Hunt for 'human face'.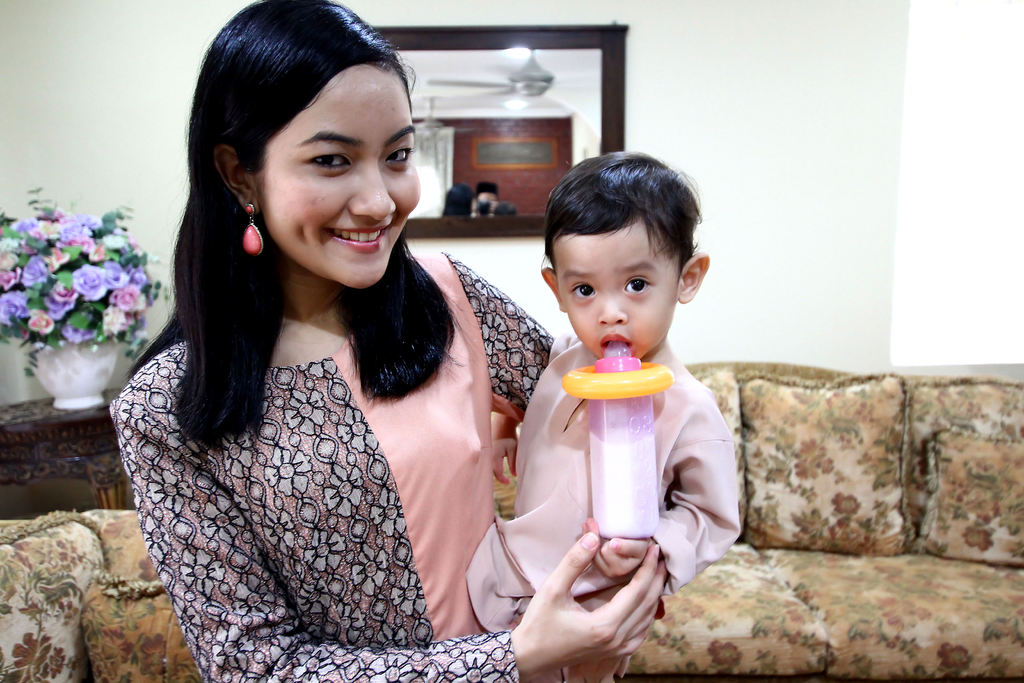
Hunted down at l=561, t=226, r=678, b=353.
